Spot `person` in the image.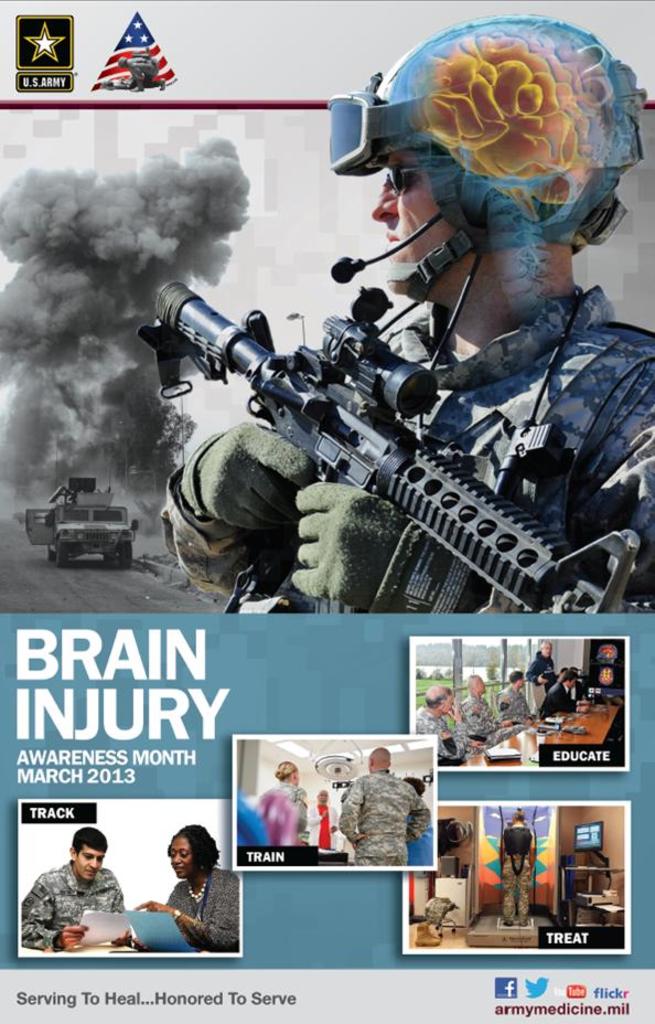
`person` found at l=12, t=831, r=132, b=953.
